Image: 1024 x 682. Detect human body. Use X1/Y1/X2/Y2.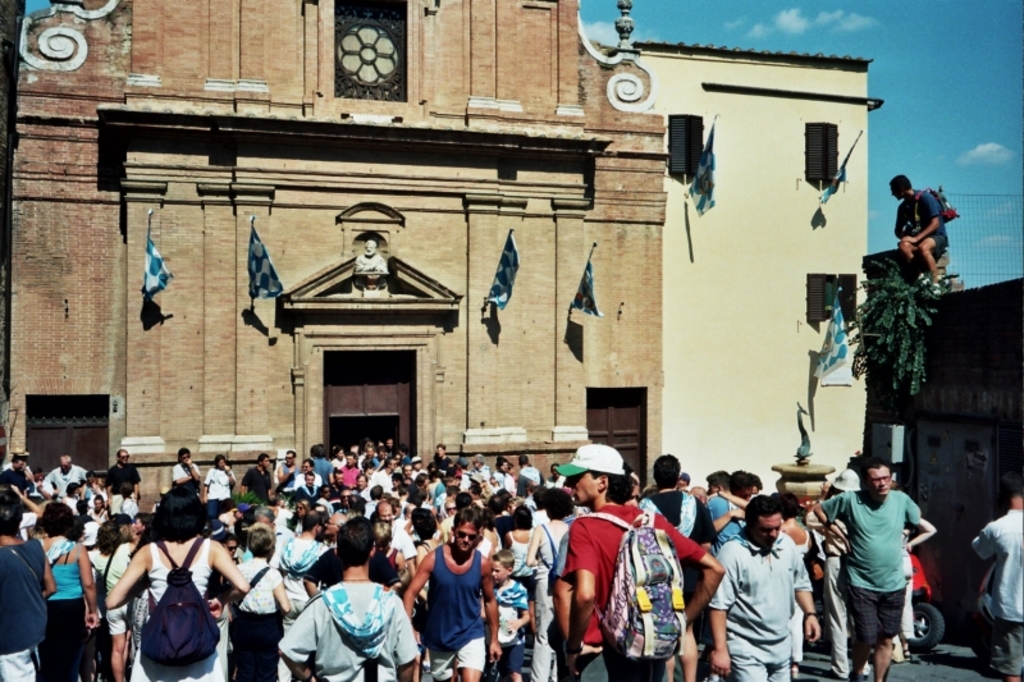
356/255/389/273.
